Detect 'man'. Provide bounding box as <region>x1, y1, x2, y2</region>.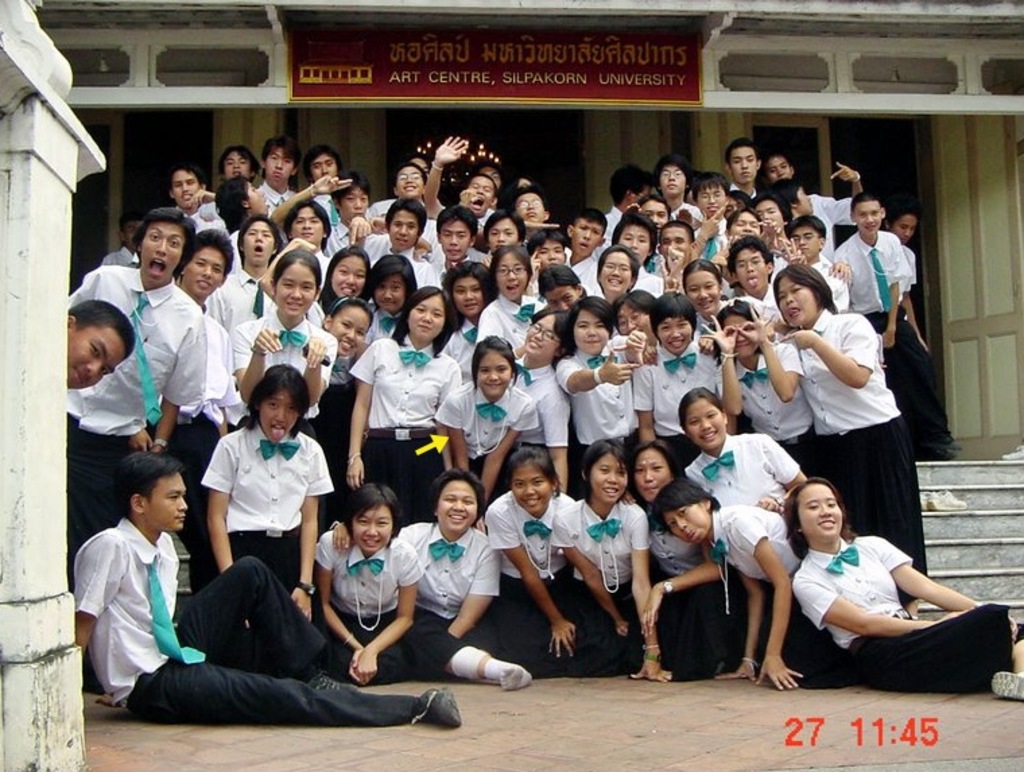
<region>70, 296, 140, 397</region>.
